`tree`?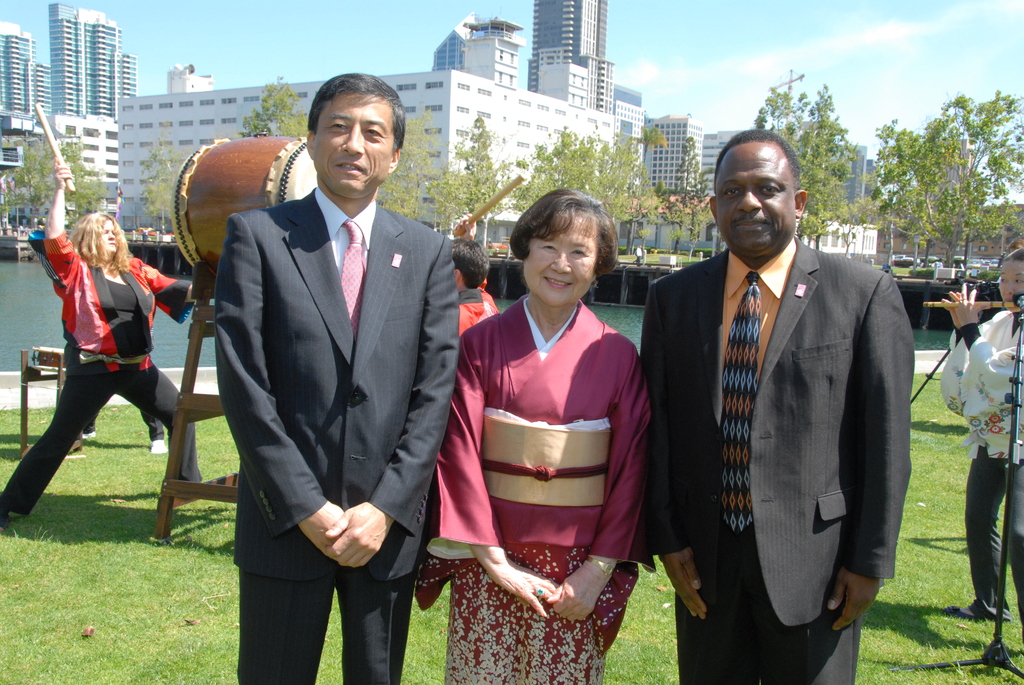
bbox=(235, 72, 307, 135)
